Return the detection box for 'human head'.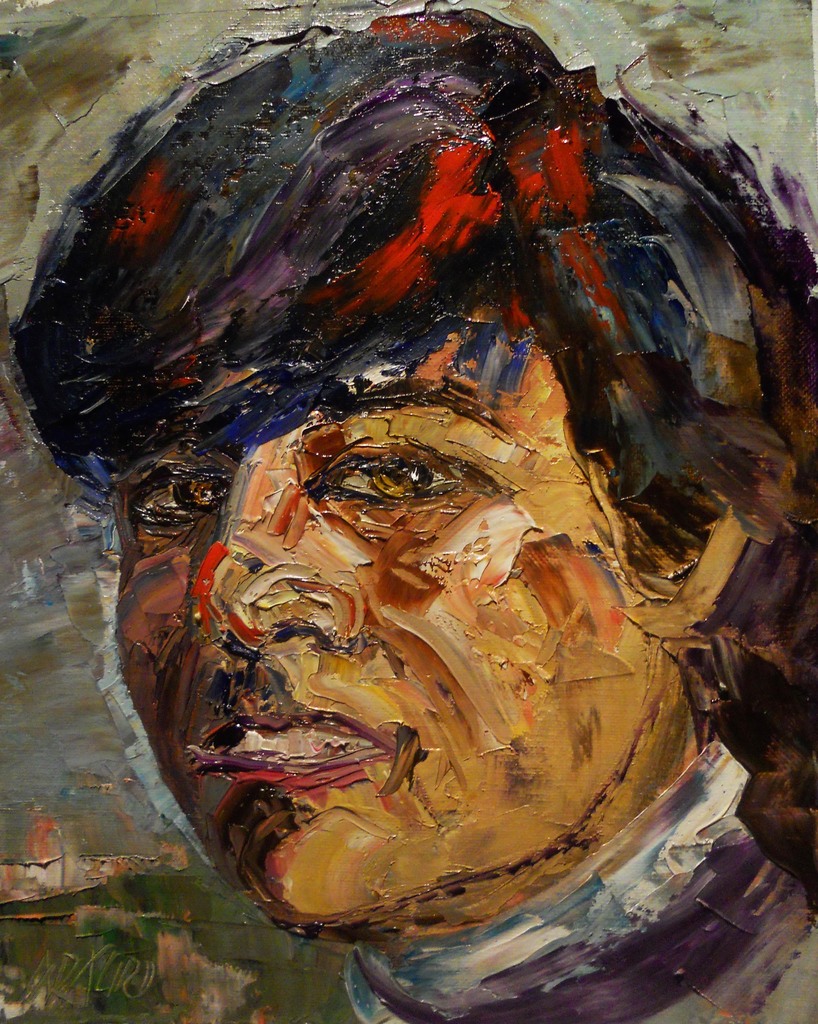
box(118, 77, 778, 1023).
